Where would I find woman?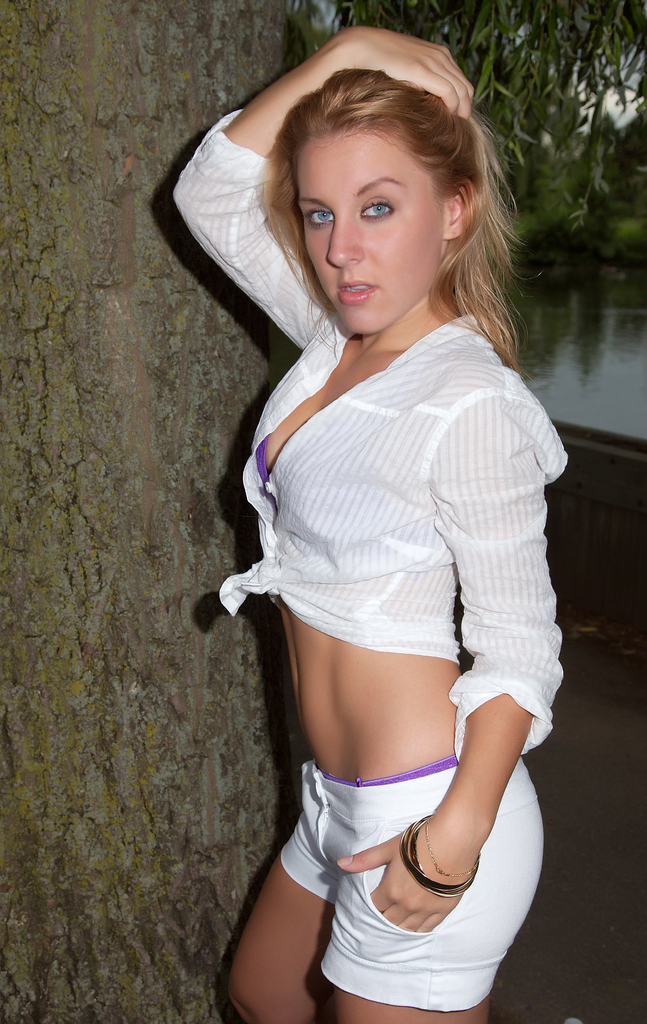
At Rect(170, 15, 572, 1023).
